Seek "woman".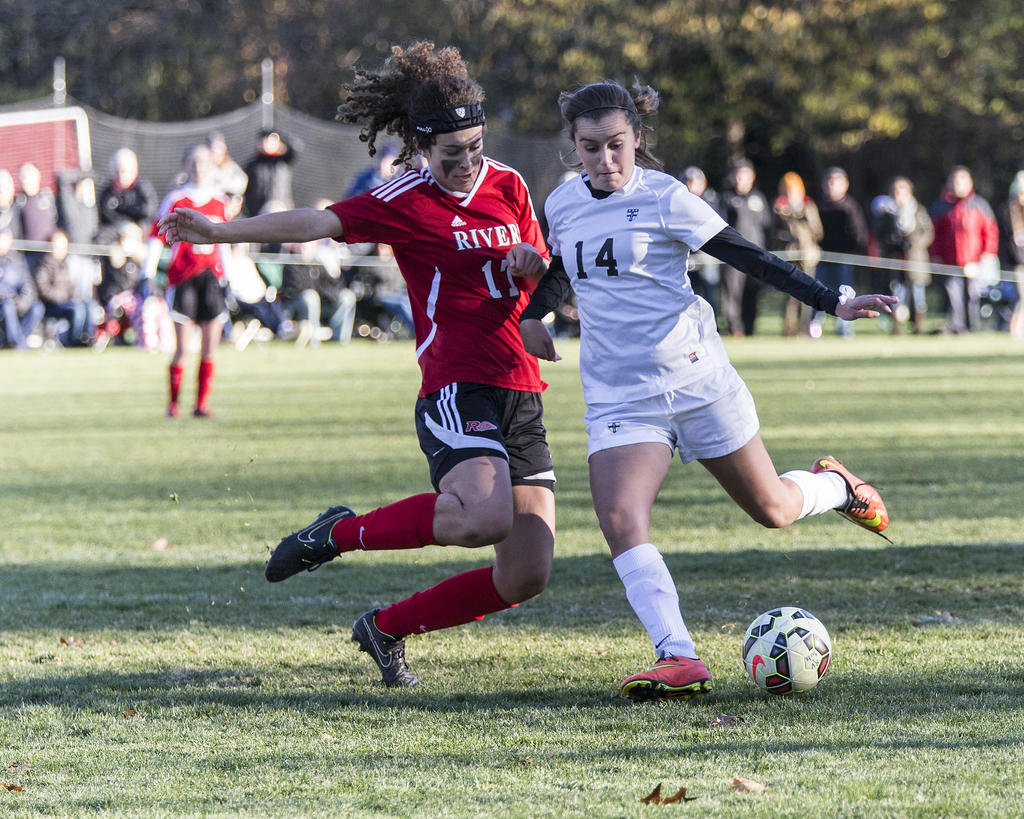
bbox(511, 76, 900, 701).
